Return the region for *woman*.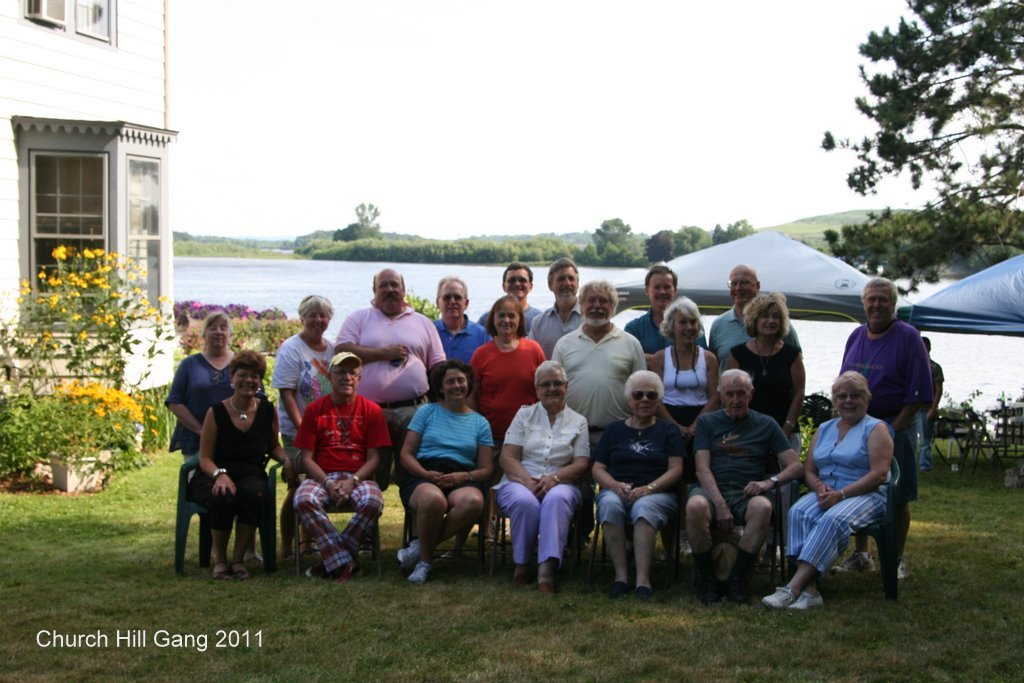
(left=590, top=365, right=685, bottom=604).
